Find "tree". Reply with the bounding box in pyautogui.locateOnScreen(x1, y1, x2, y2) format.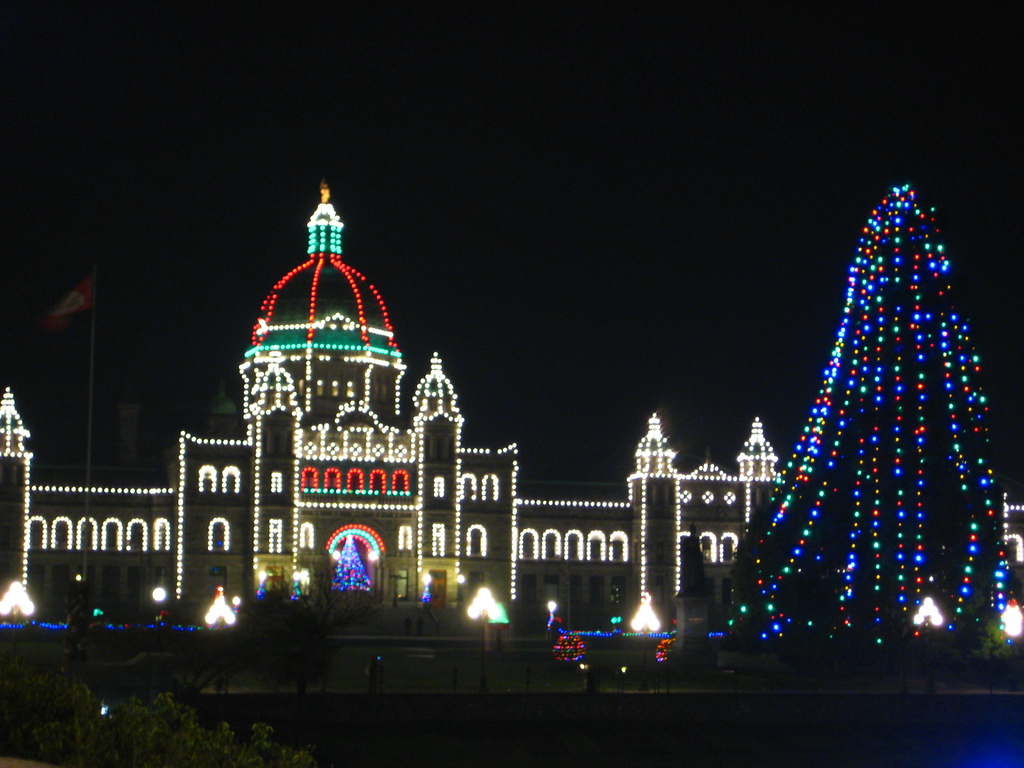
pyautogui.locateOnScreen(0, 655, 318, 767).
